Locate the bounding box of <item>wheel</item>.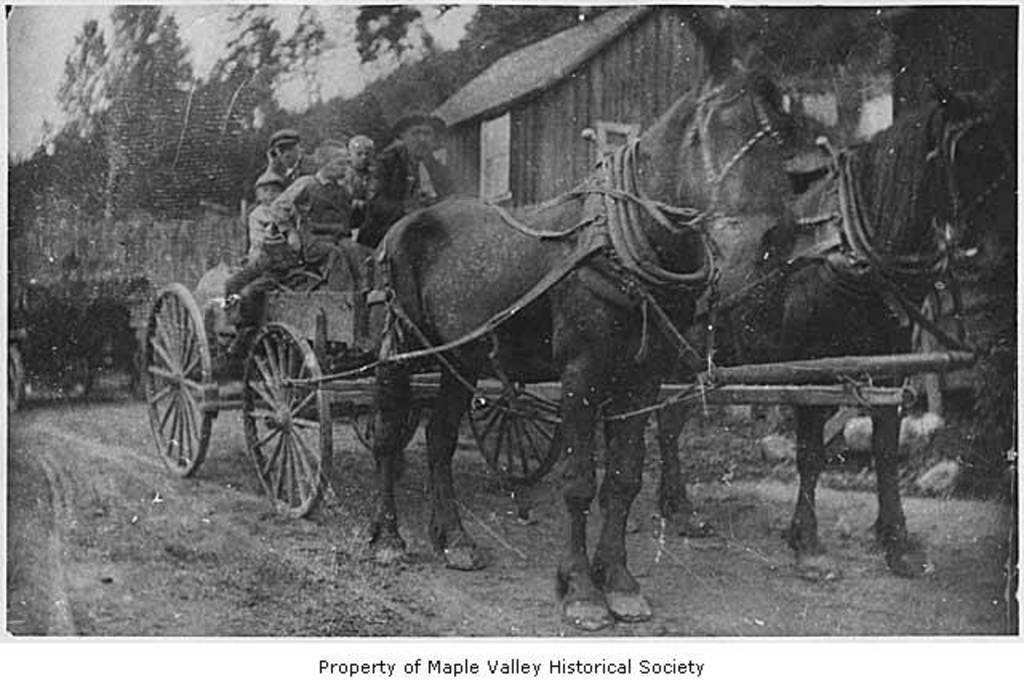
Bounding box: (x1=242, y1=320, x2=336, y2=521).
